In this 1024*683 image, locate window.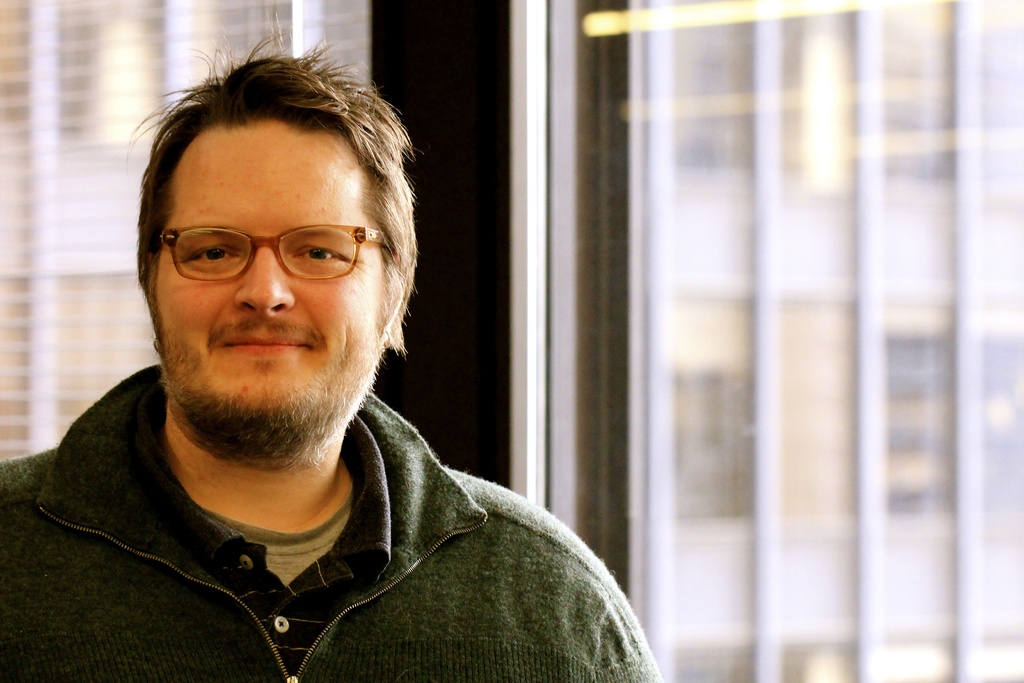
Bounding box: detection(666, 639, 761, 682).
